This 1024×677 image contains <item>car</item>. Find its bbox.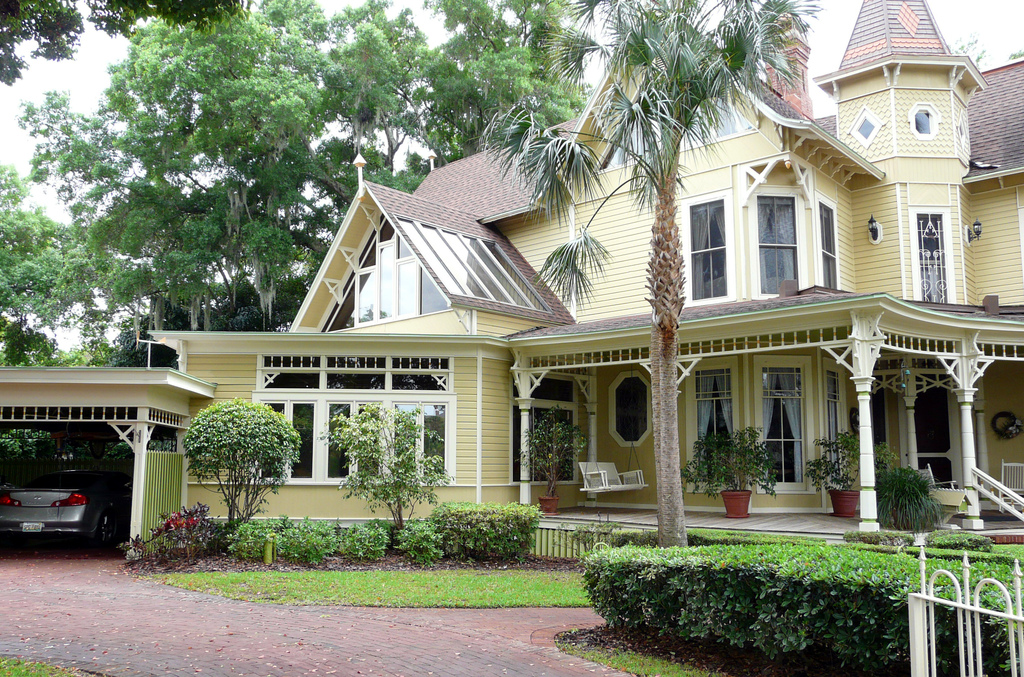
x1=0, y1=467, x2=133, y2=555.
